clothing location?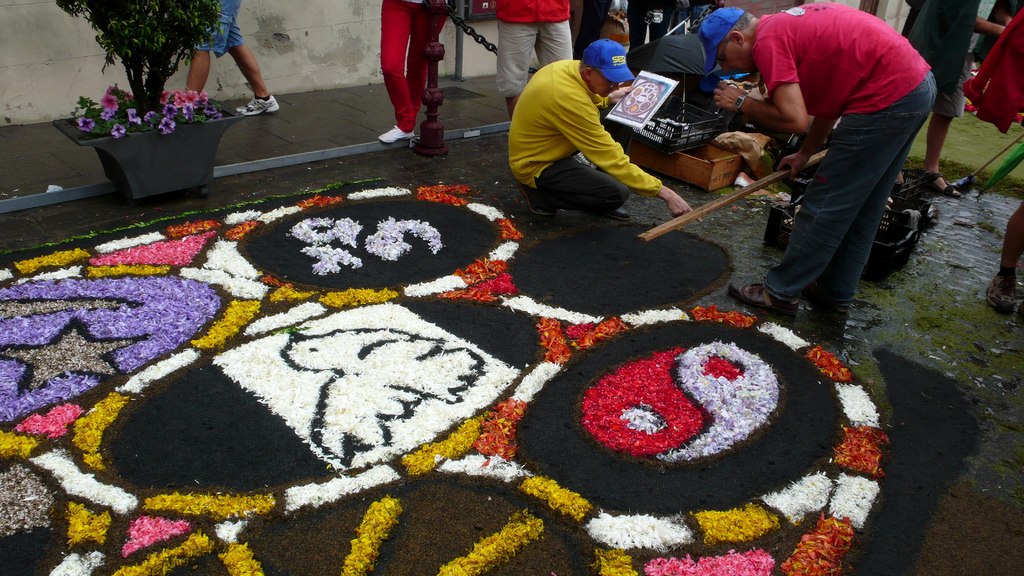
[left=513, top=43, right=659, bottom=223]
